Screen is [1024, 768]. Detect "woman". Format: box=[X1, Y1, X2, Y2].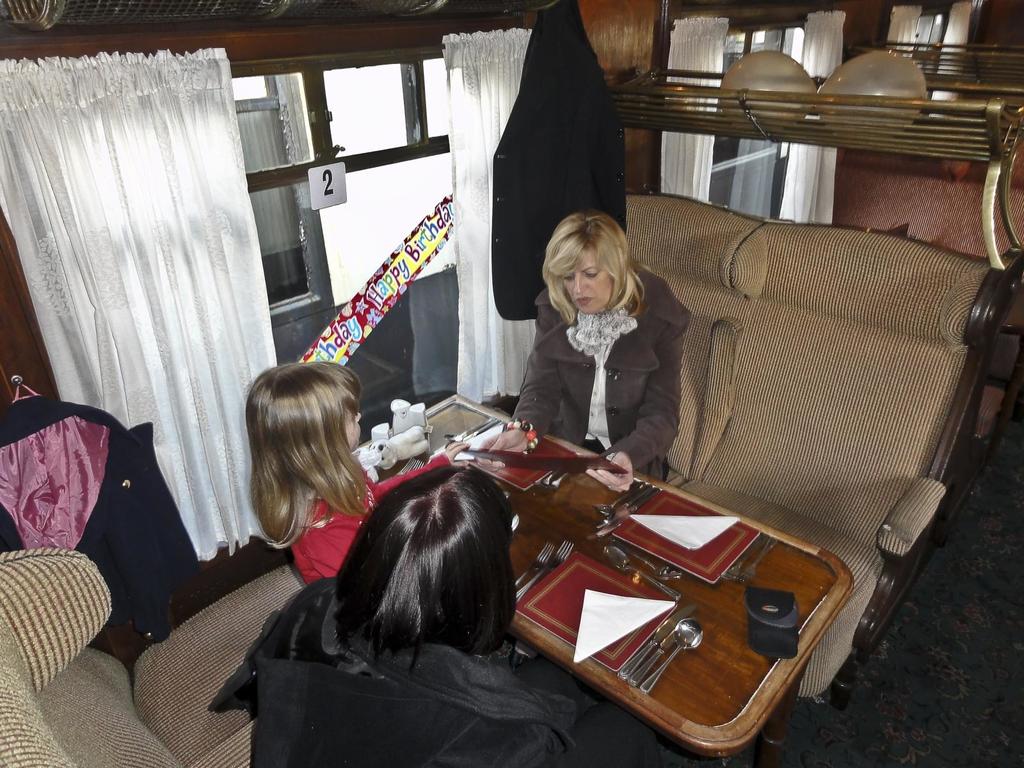
box=[498, 200, 699, 486].
